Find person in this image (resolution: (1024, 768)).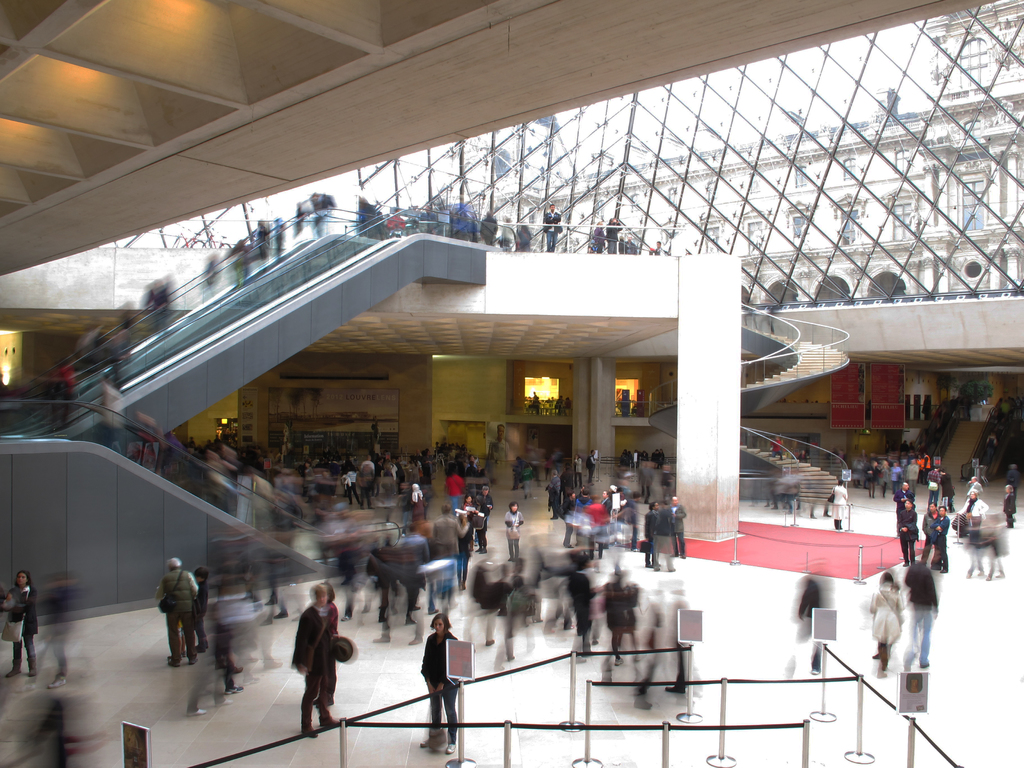
(x1=419, y1=609, x2=465, y2=752).
